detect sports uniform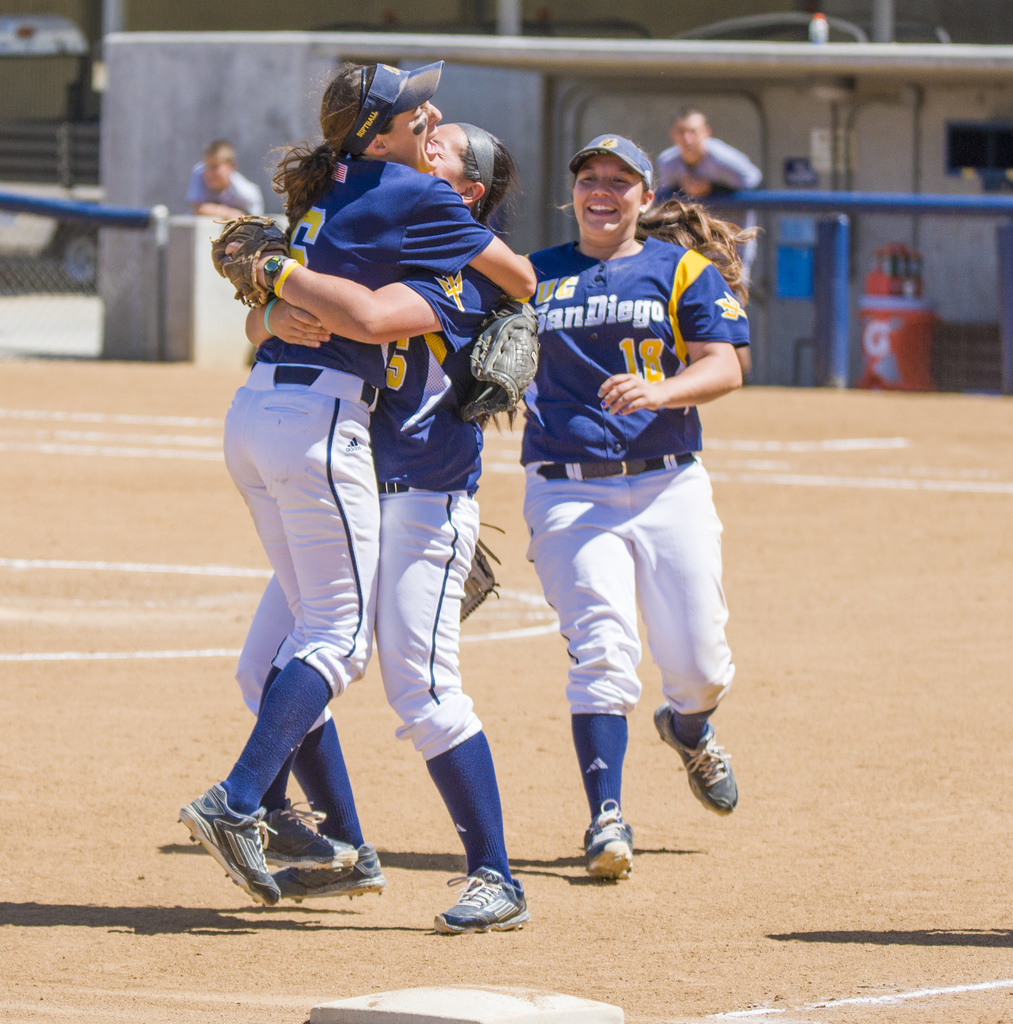
{"left": 223, "top": 248, "right": 549, "bottom": 945}
